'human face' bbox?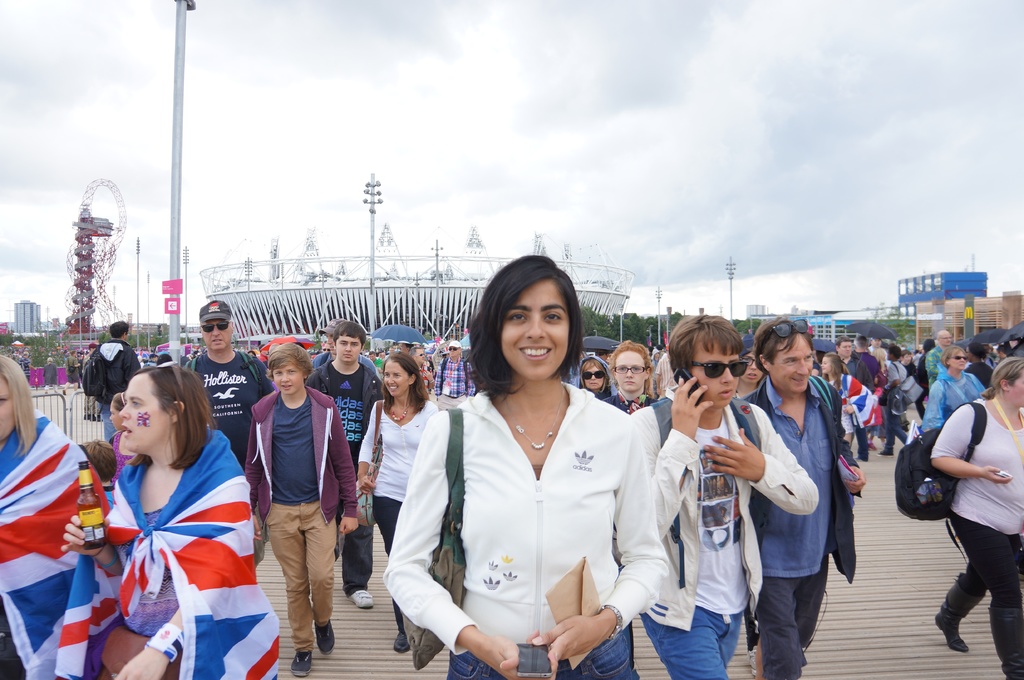
region(204, 320, 232, 348)
